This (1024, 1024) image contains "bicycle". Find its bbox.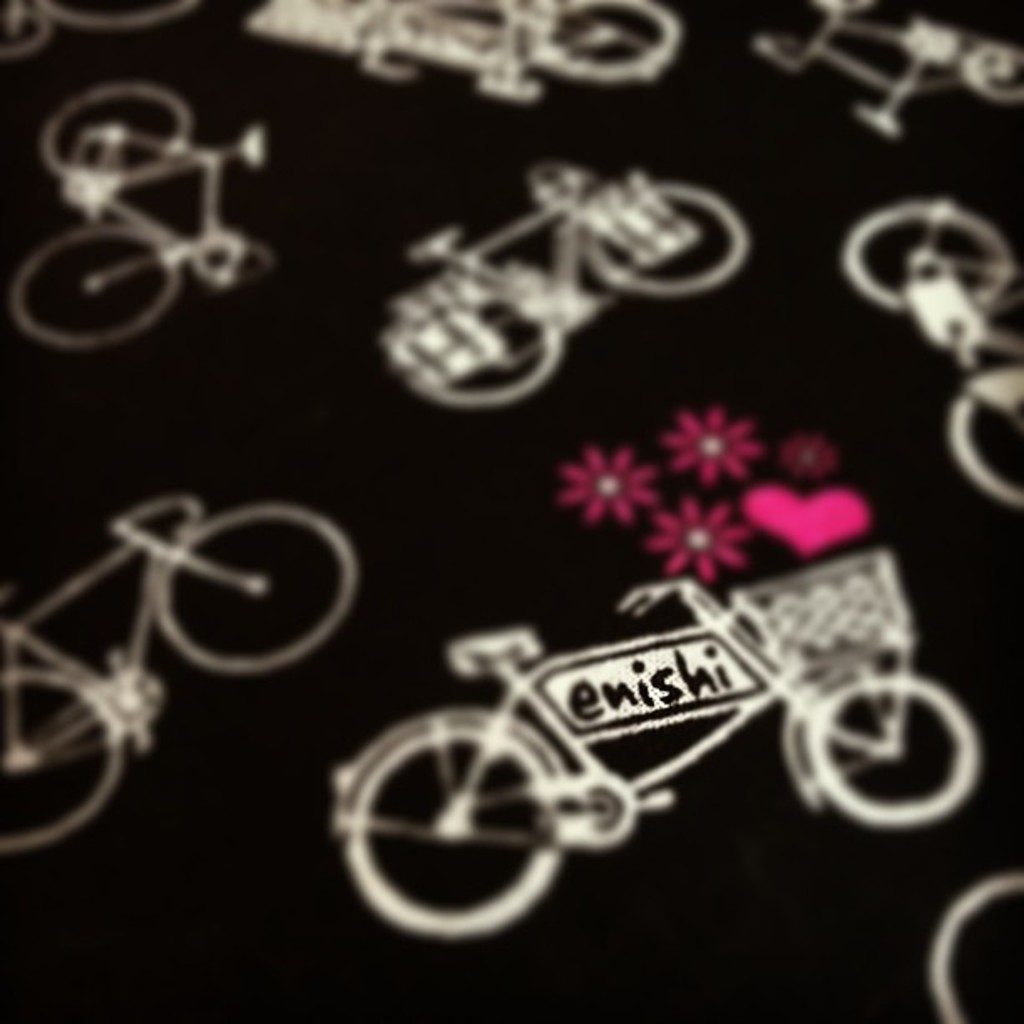
detection(0, 0, 201, 64).
